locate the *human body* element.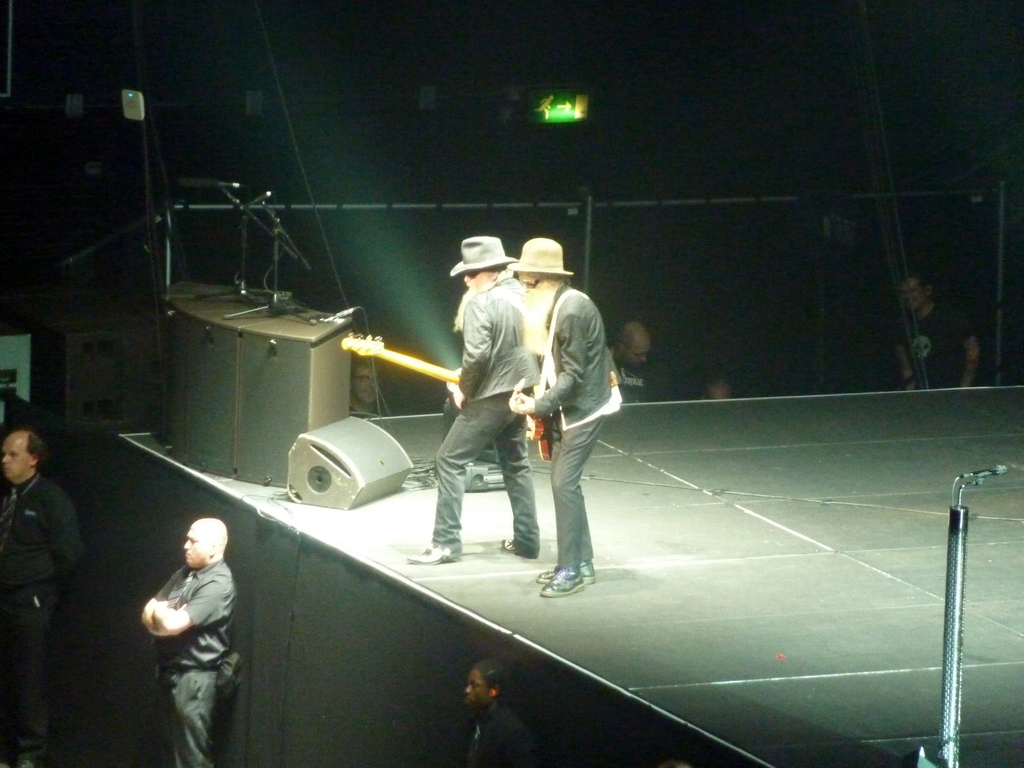
Element bbox: 458,664,538,765.
